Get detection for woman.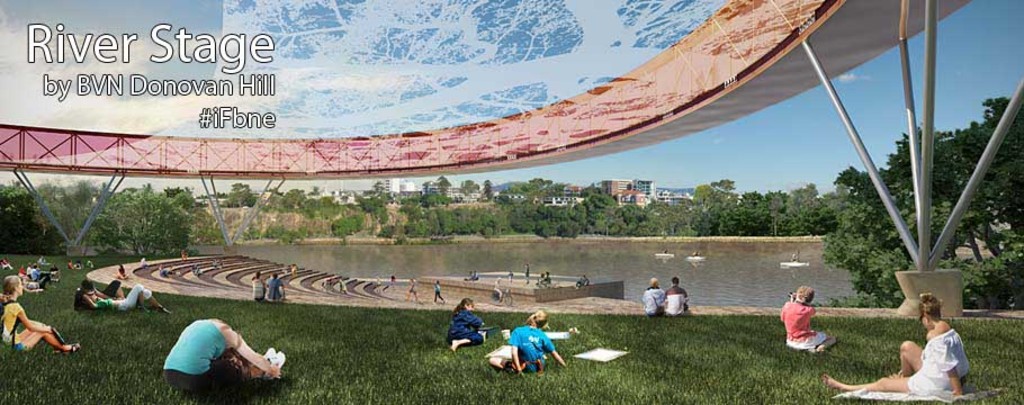
Detection: x1=403 y1=280 x2=416 y2=303.
